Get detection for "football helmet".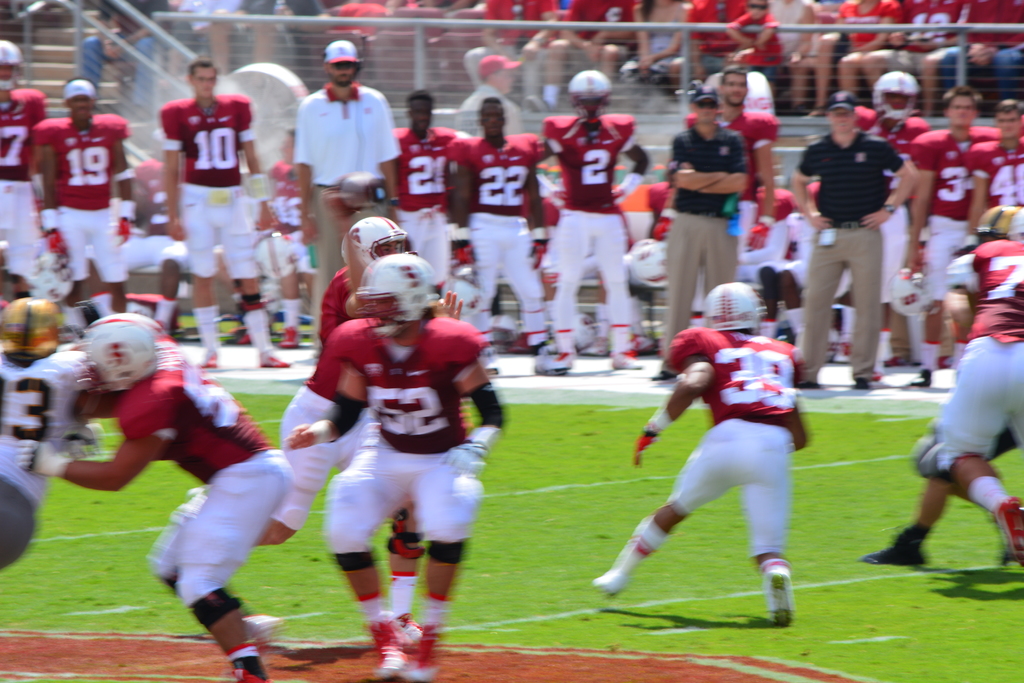
Detection: {"x1": 337, "y1": 217, "x2": 414, "y2": 278}.
